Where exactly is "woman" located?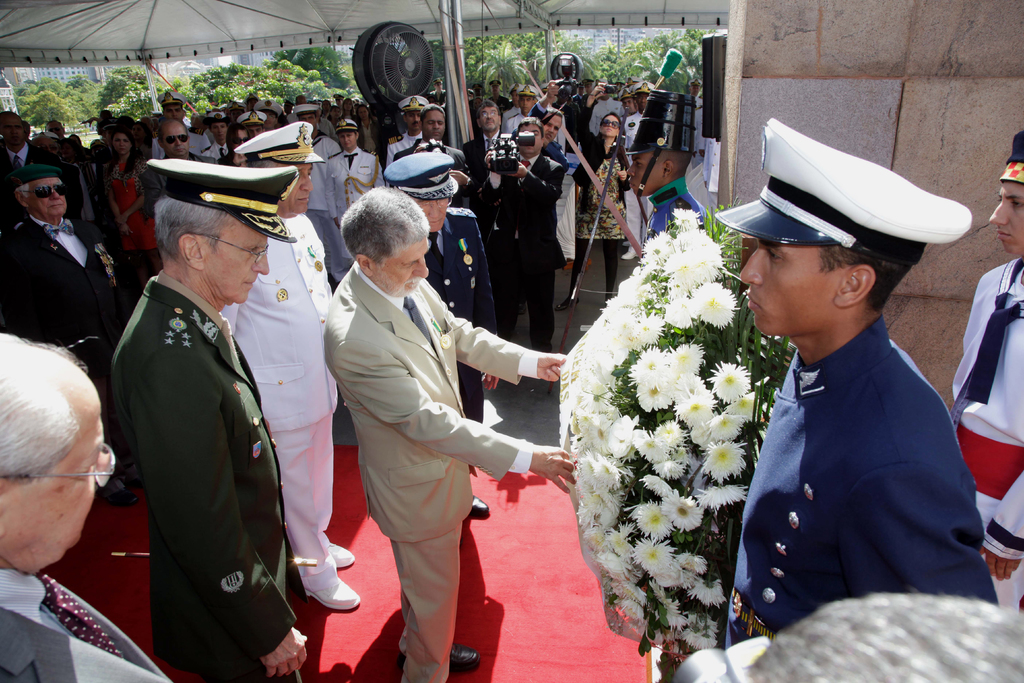
Its bounding box is x1=107, y1=129, x2=159, y2=290.
